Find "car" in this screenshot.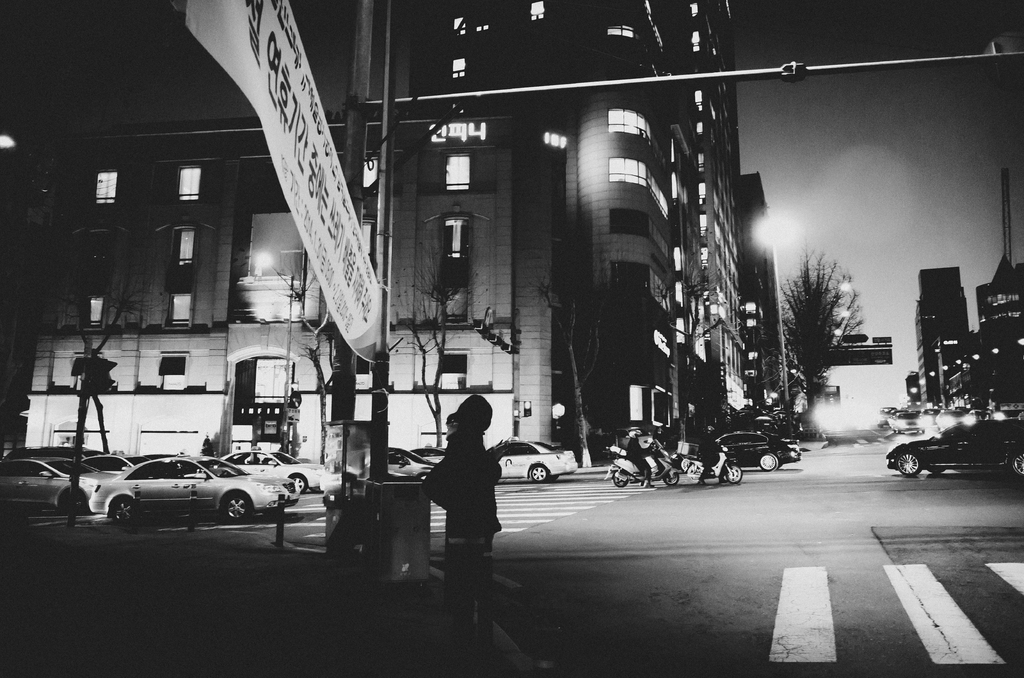
The bounding box for "car" is (317, 448, 425, 488).
